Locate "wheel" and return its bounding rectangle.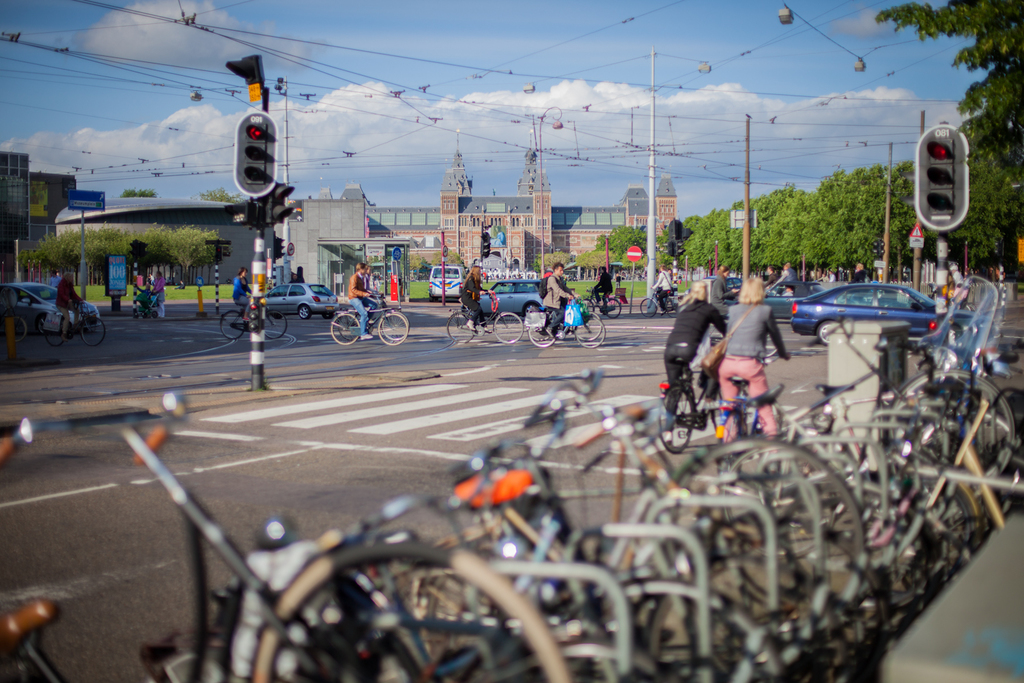
select_region(573, 576, 781, 682).
